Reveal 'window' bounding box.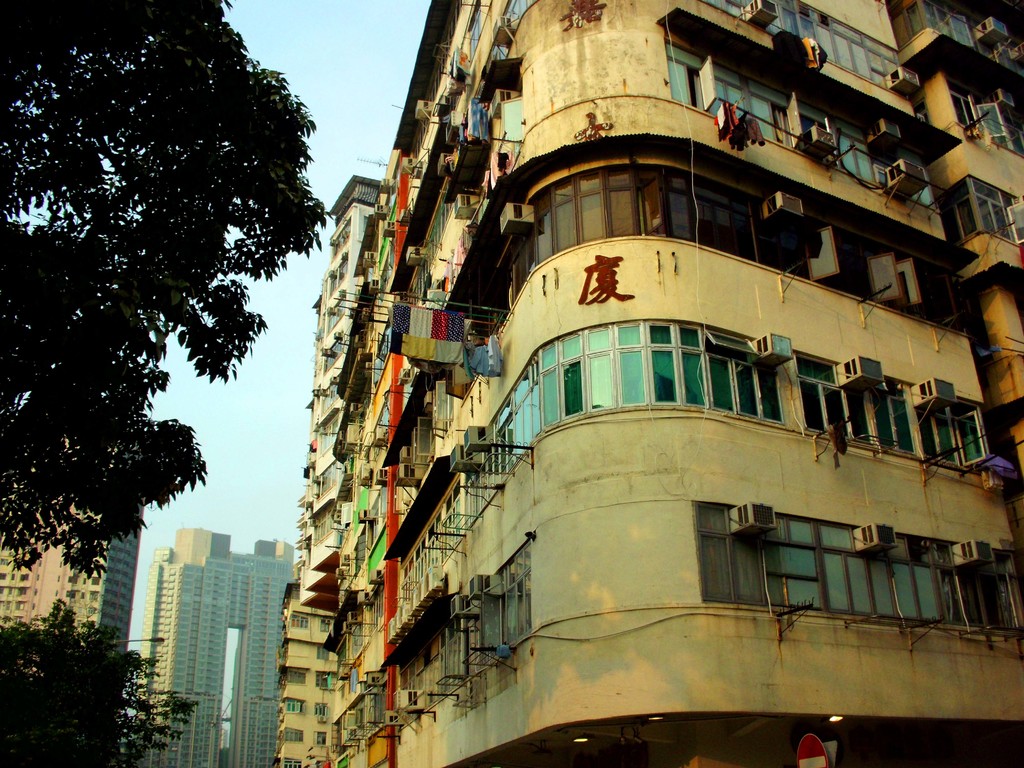
Revealed: detection(19, 577, 29, 585).
